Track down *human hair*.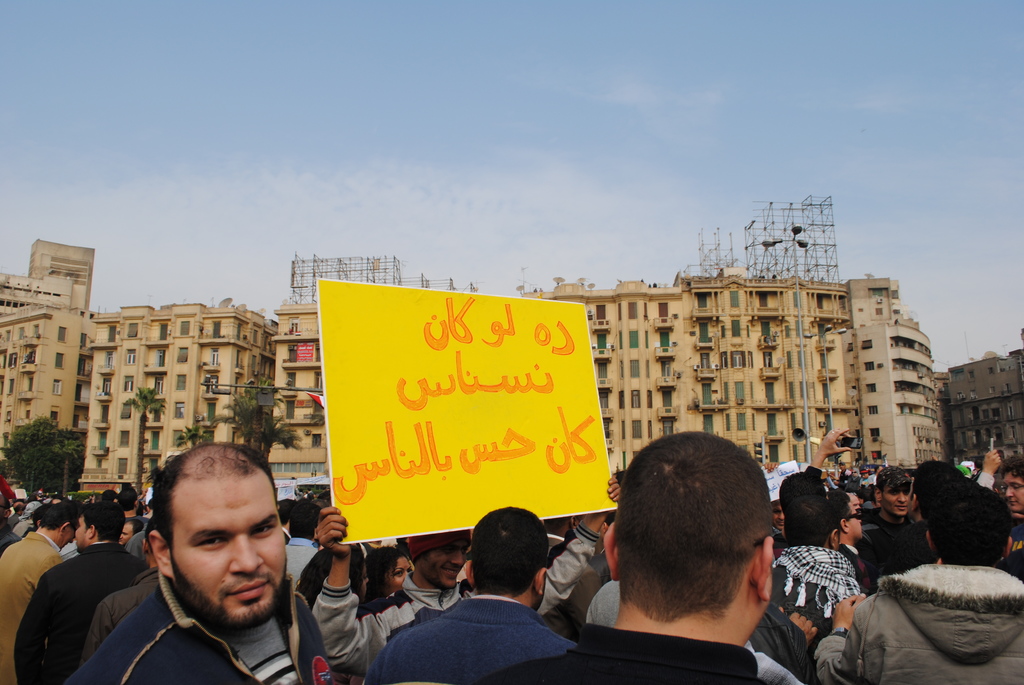
Tracked to locate(100, 493, 113, 503).
